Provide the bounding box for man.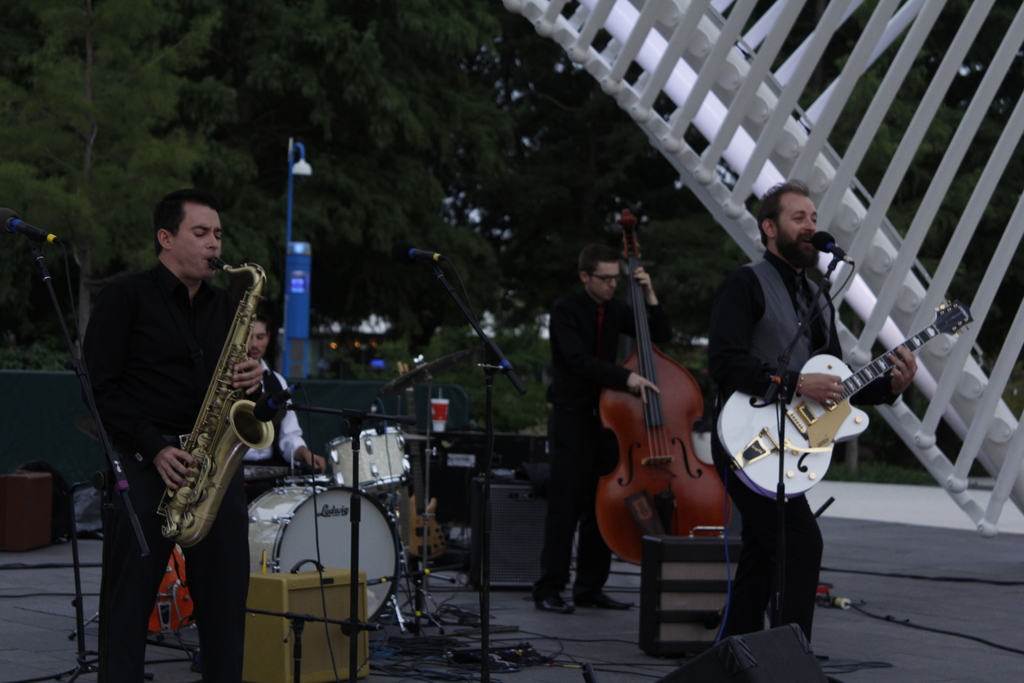
(left=82, top=189, right=262, bottom=682).
